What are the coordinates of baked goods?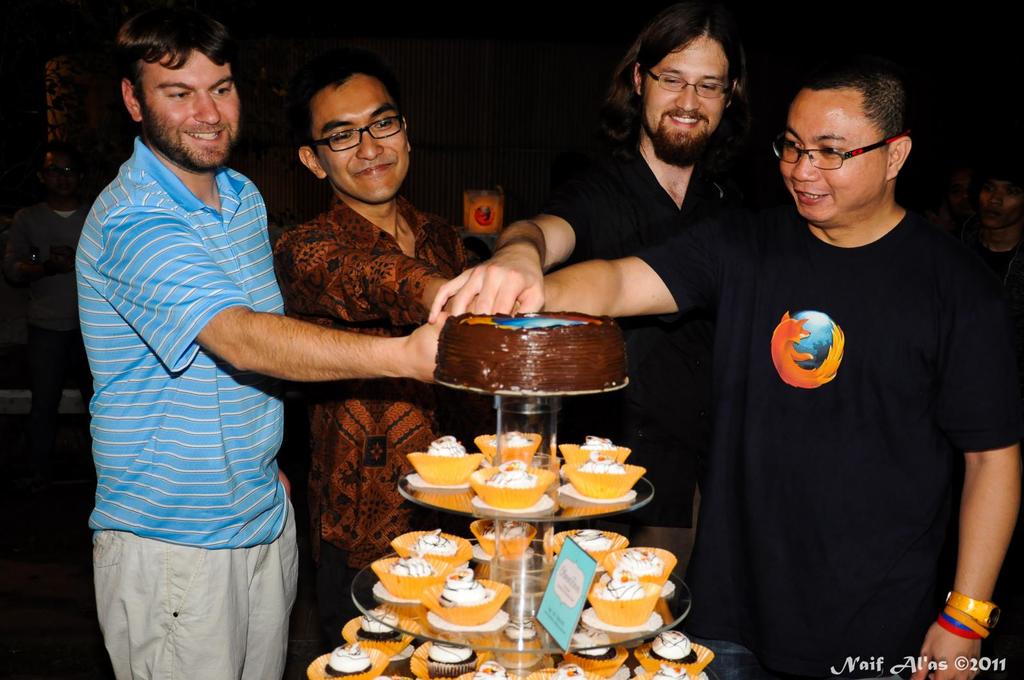
left=563, top=629, right=611, bottom=660.
